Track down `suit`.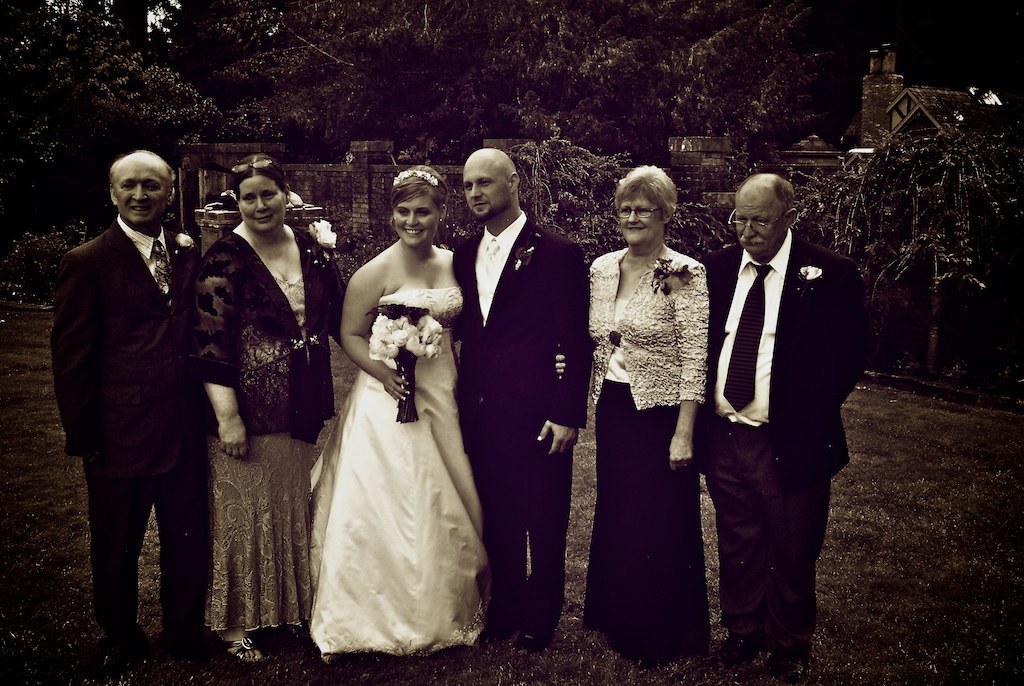
Tracked to {"x1": 445, "y1": 207, "x2": 594, "y2": 619}.
